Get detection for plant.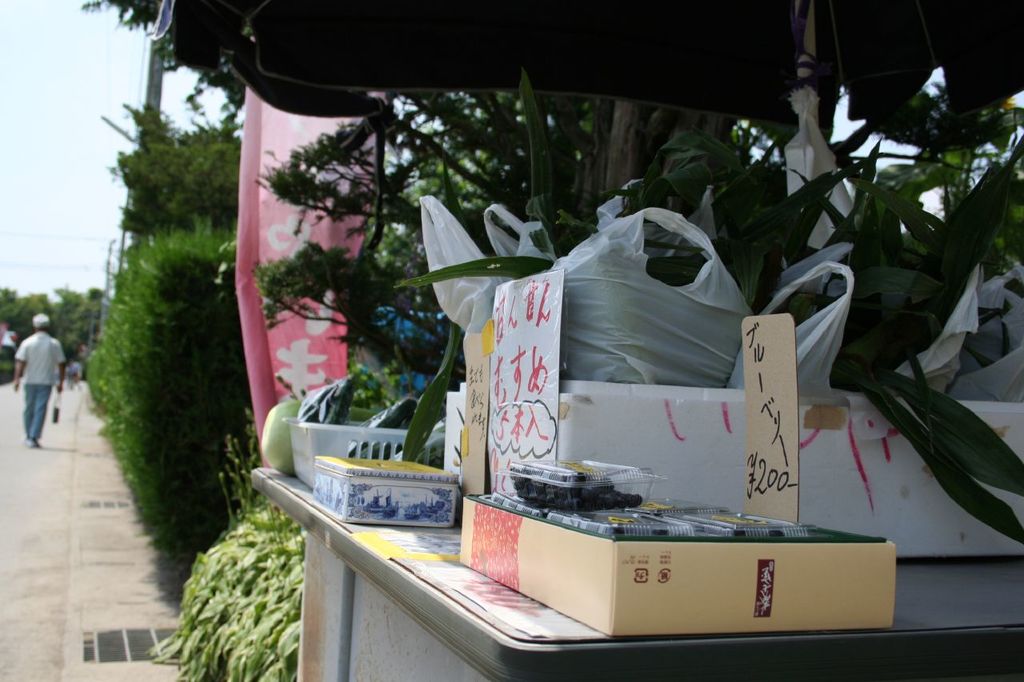
Detection: {"left": 146, "top": 485, "right": 311, "bottom": 676}.
